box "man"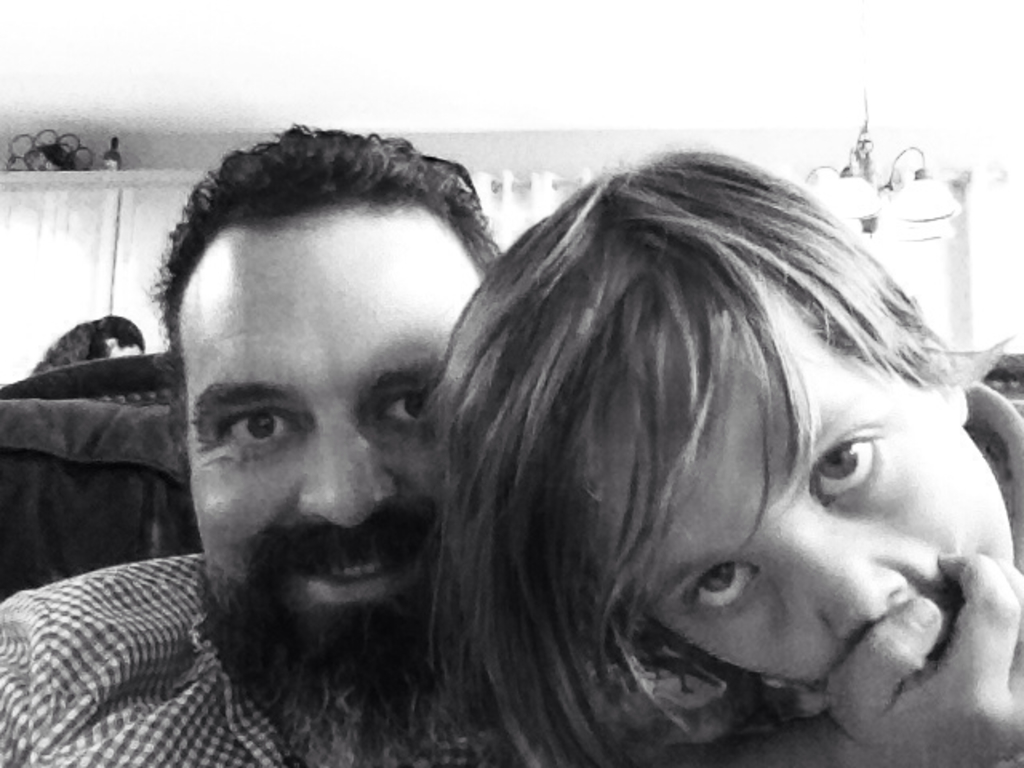
bbox=(106, 186, 509, 739)
